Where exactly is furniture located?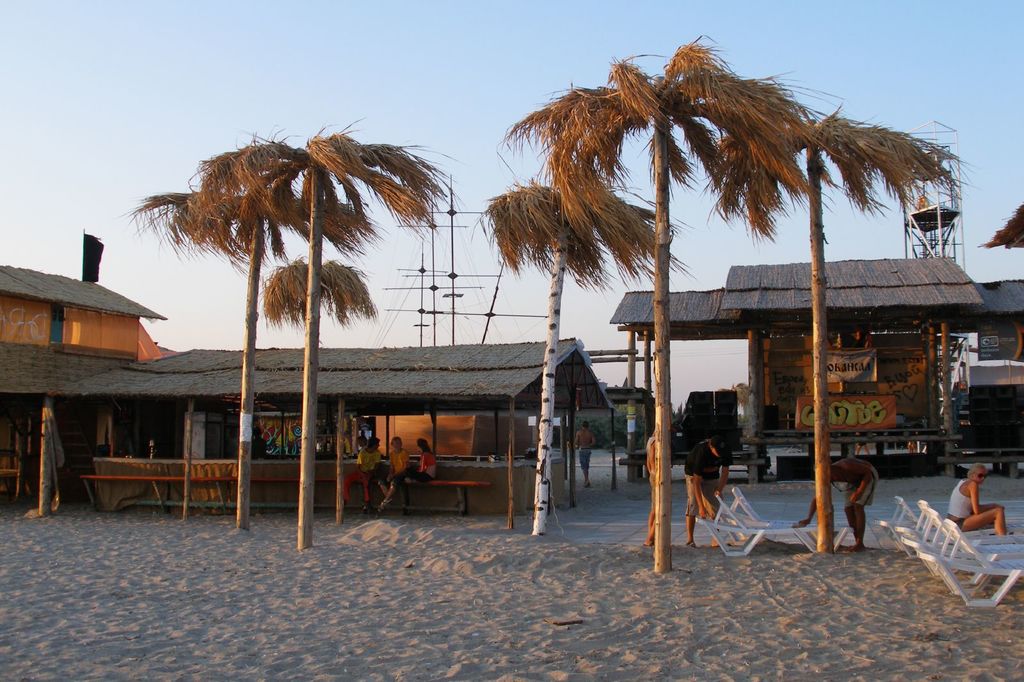
Its bounding box is <bbox>900, 498, 1022, 543</bbox>.
